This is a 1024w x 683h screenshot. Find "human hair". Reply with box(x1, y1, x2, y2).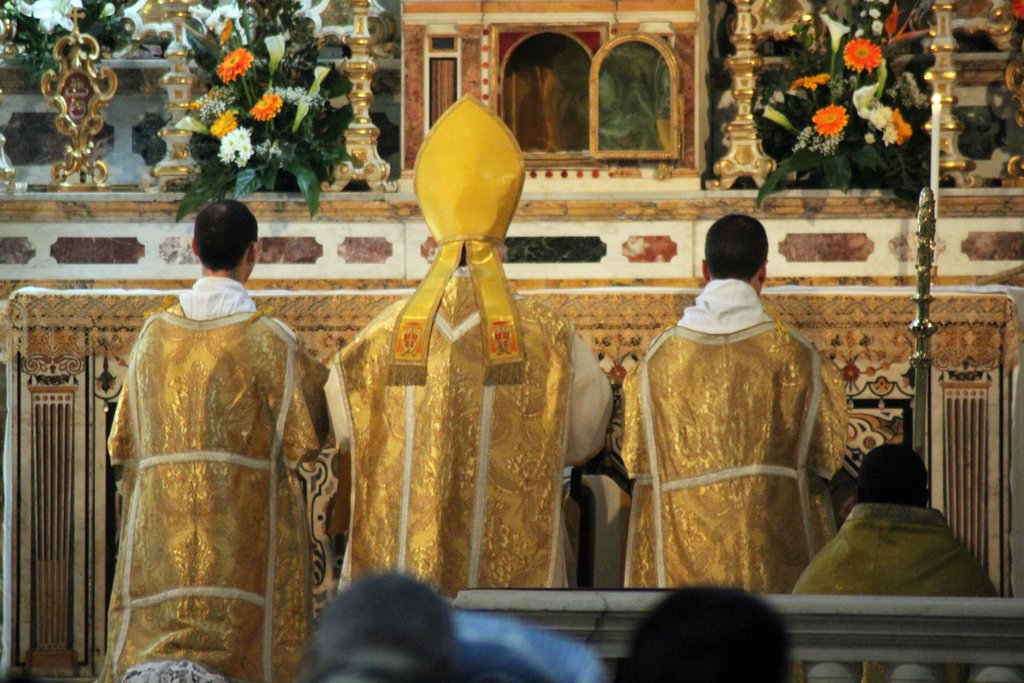
box(710, 215, 779, 283).
